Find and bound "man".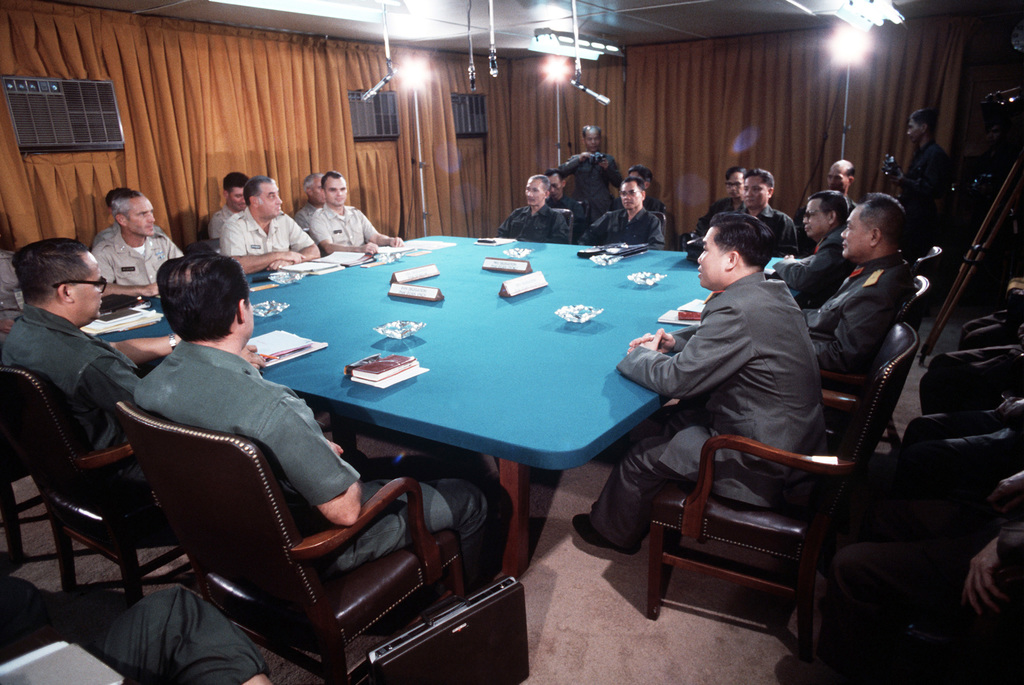
Bound: 692/165/754/252.
